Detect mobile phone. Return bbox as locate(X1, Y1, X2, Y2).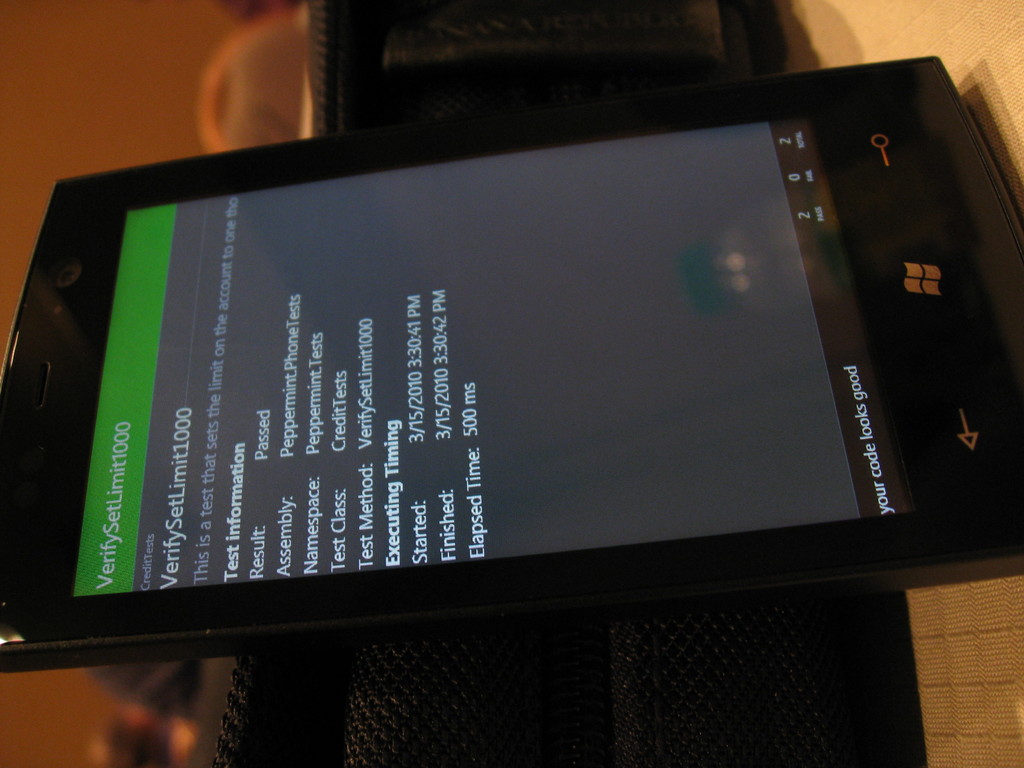
locate(0, 60, 1023, 723).
